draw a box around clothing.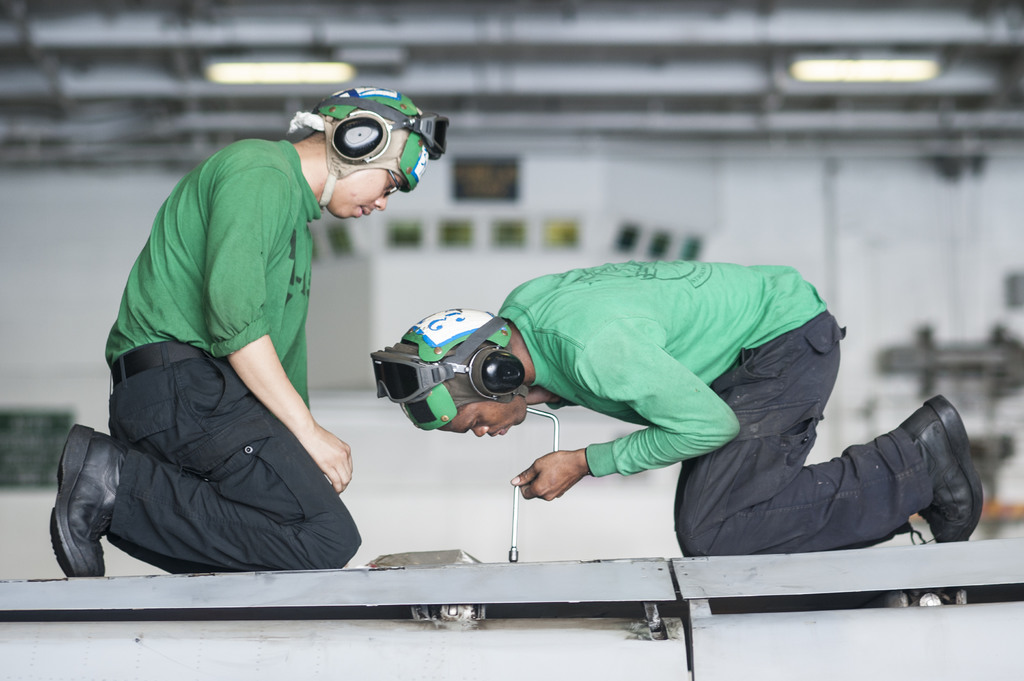
(81, 132, 396, 578).
